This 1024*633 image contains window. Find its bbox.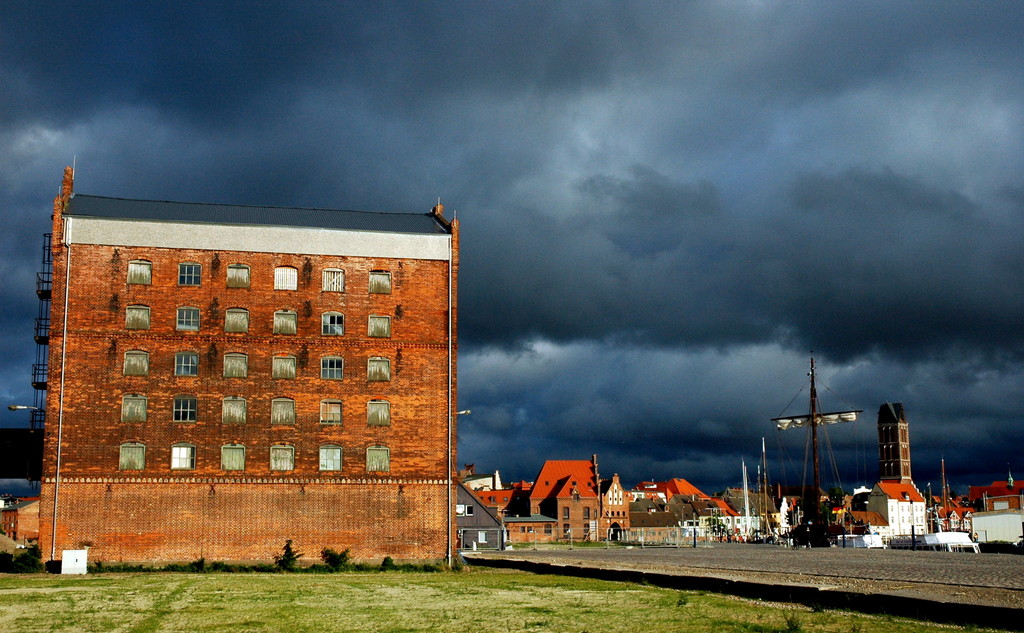
225,264,250,287.
